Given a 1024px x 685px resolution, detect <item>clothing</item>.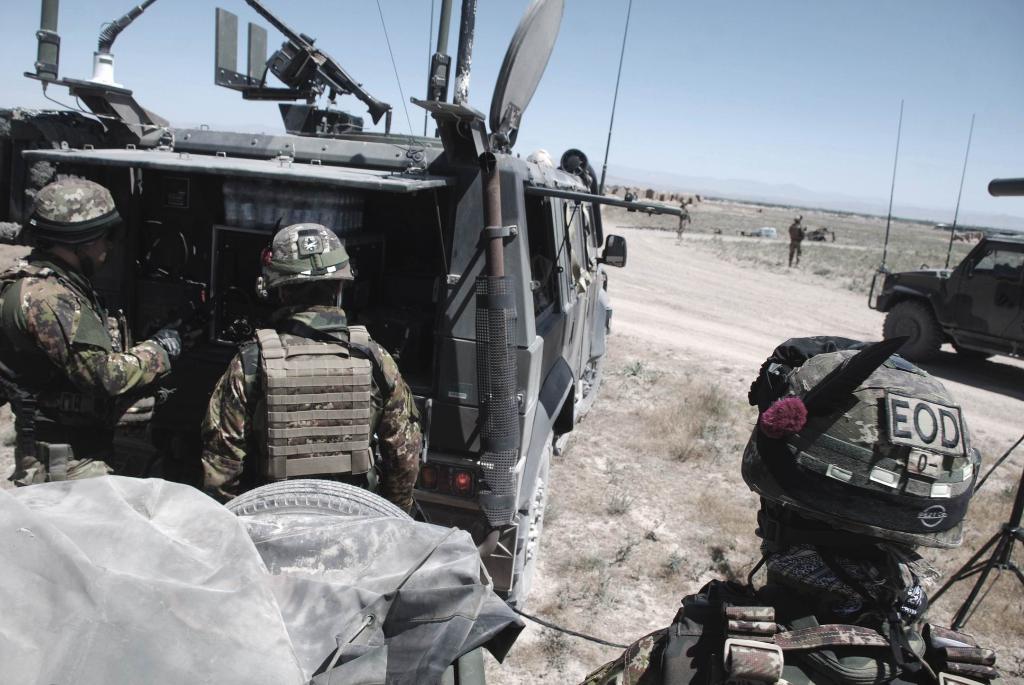
bbox(583, 563, 1023, 684).
